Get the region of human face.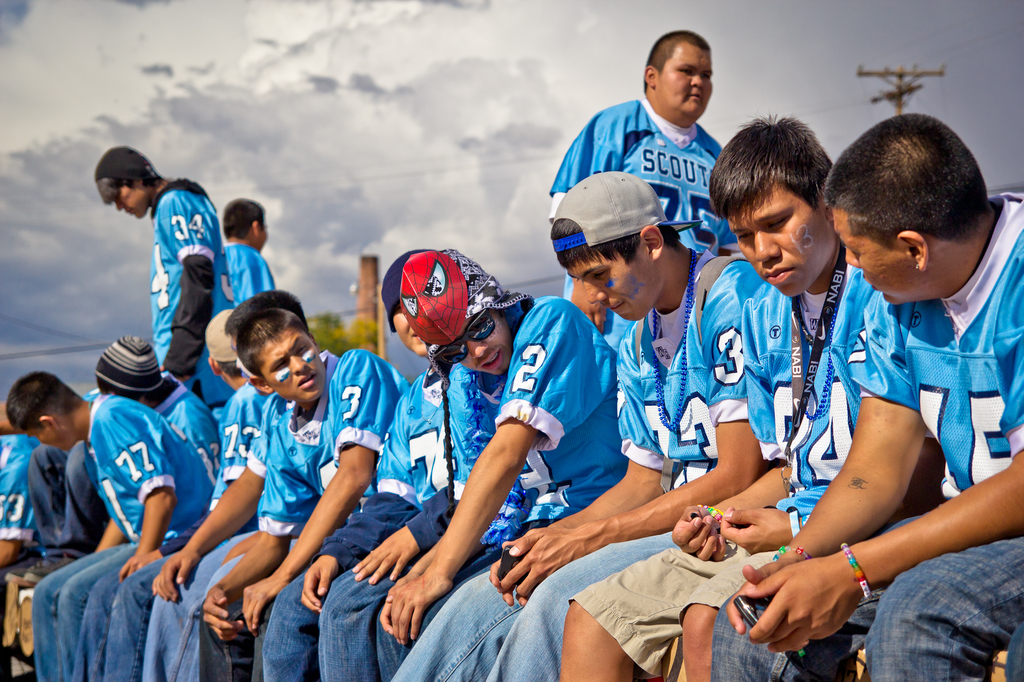
x1=726 y1=178 x2=831 y2=299.
